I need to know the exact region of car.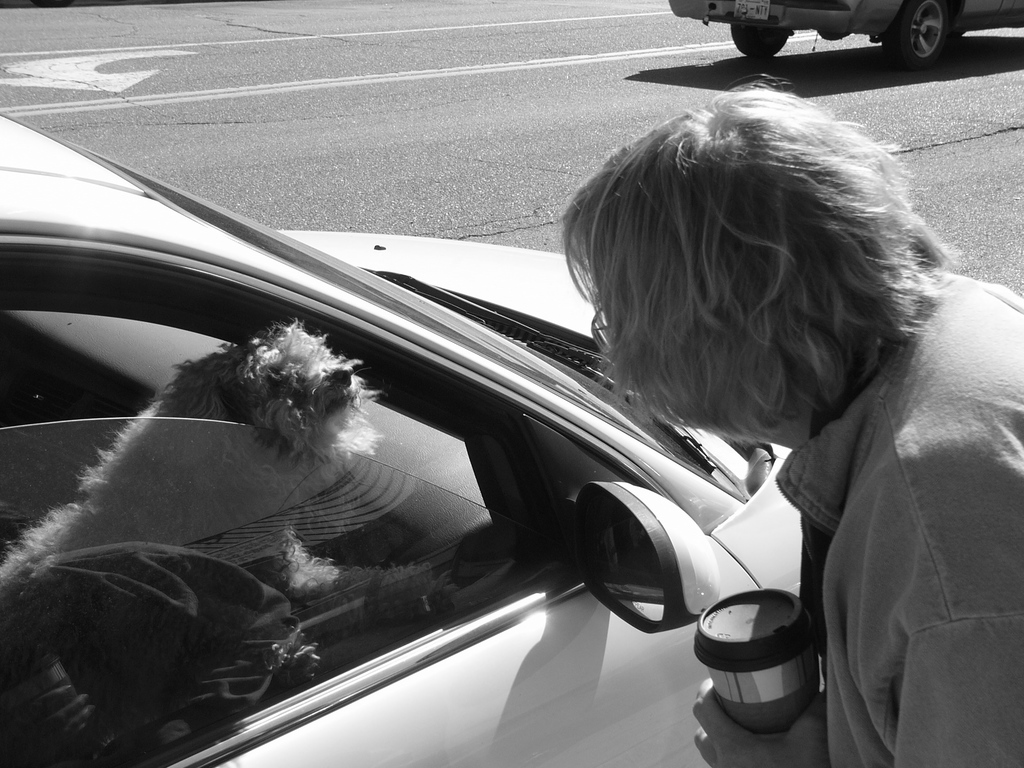
Region: BBox(669, 0, 1023, 57).
